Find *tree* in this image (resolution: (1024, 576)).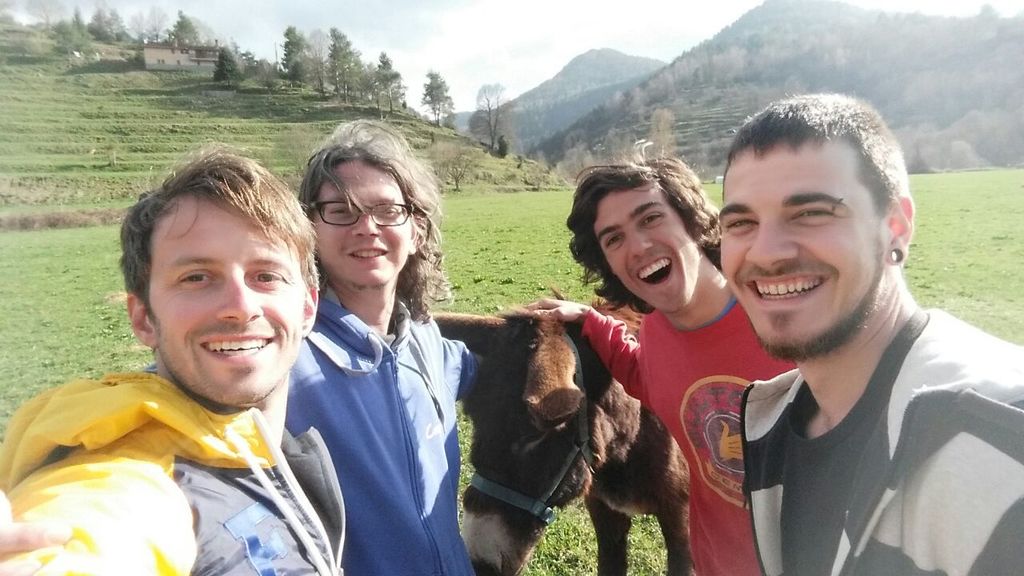
{"left": 68, "top": 6, "right": 94, "bottom": 38}.
